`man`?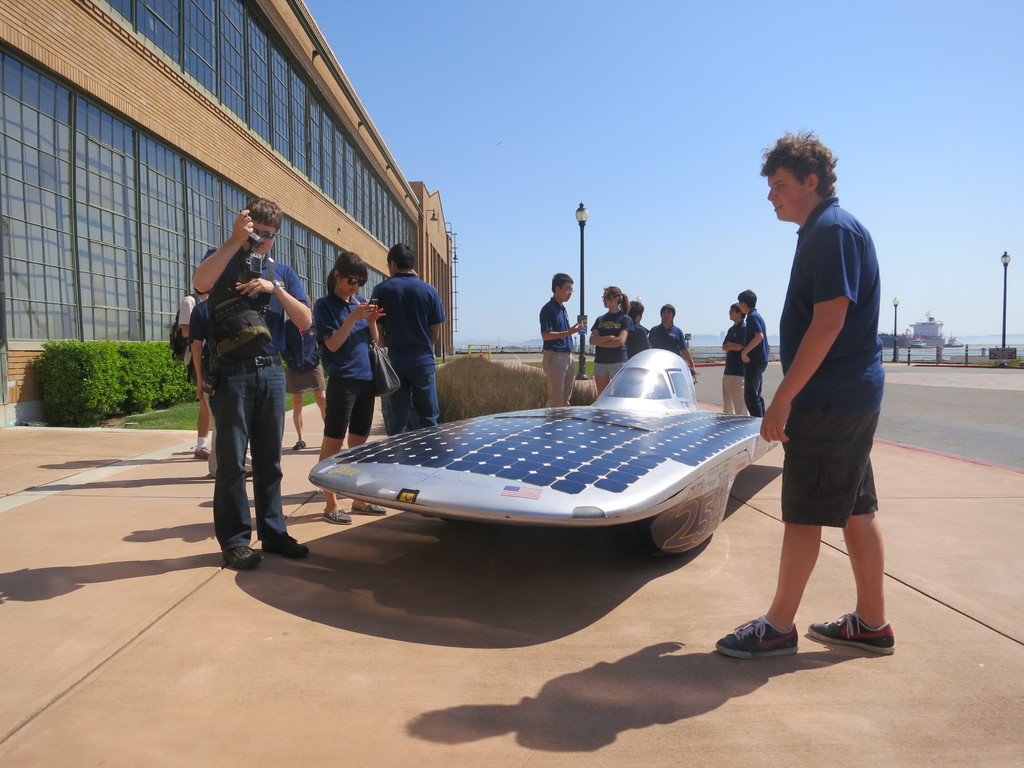
[left=742, top=132, right=895, bottom=681]
